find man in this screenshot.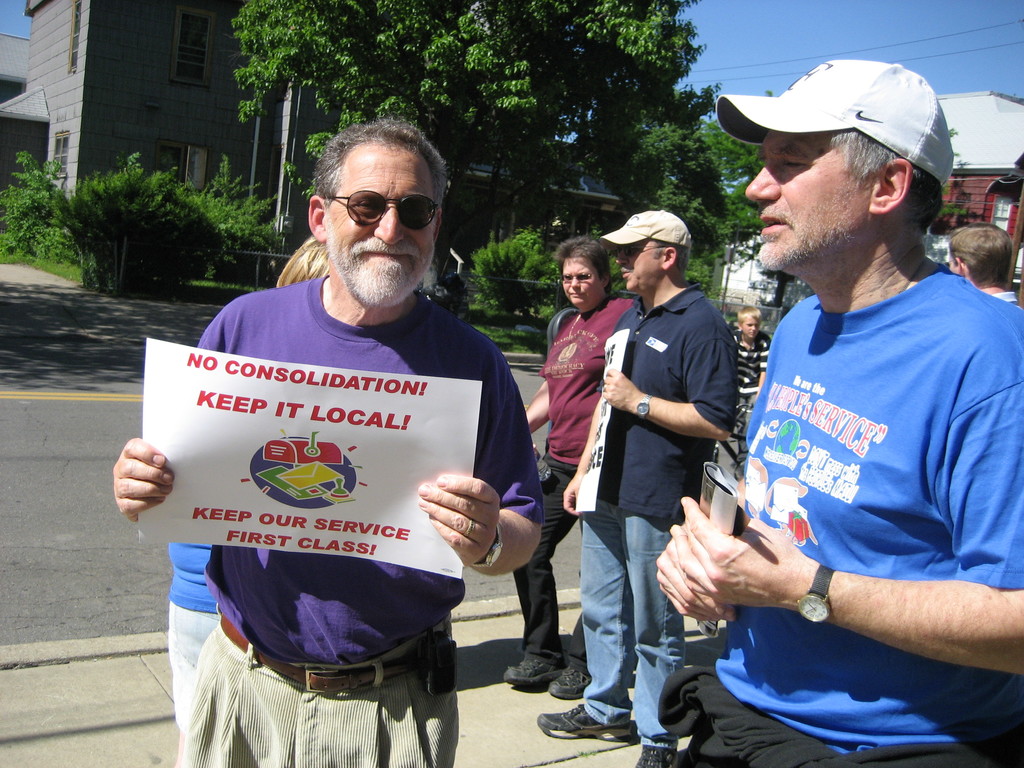
The bounding box for man is pyautogui.locateOnScreen(948, 220, 1023, 308).
